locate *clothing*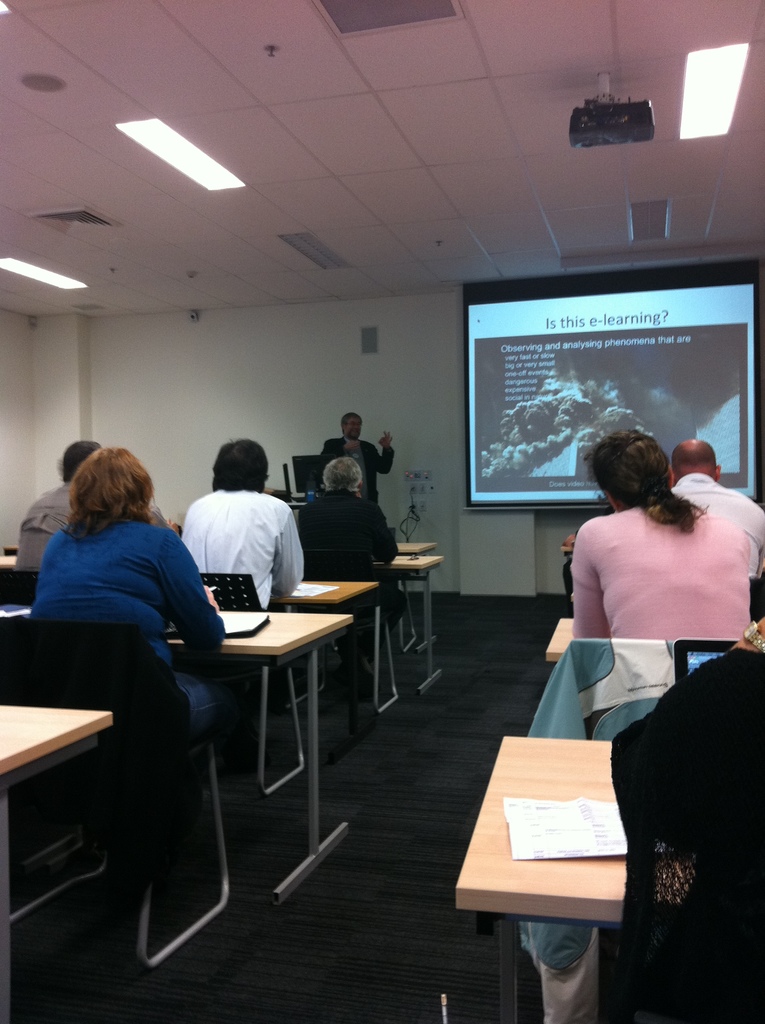
(183, 491, 304, 612)
